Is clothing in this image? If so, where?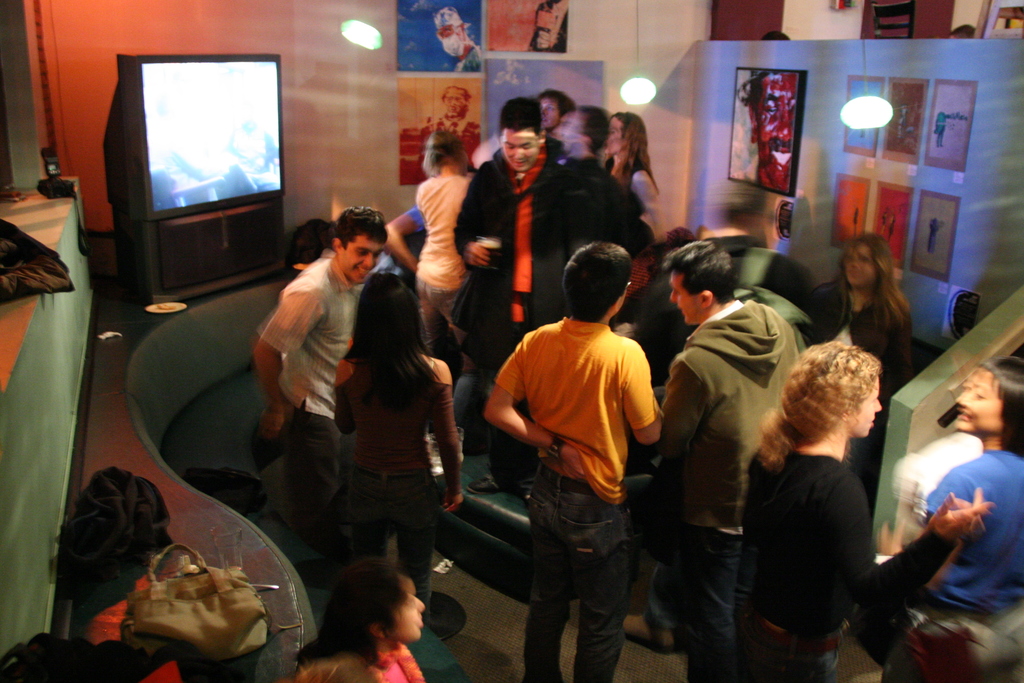
Yes, at (x1=333, y1=334, x2=466, y2=619).
